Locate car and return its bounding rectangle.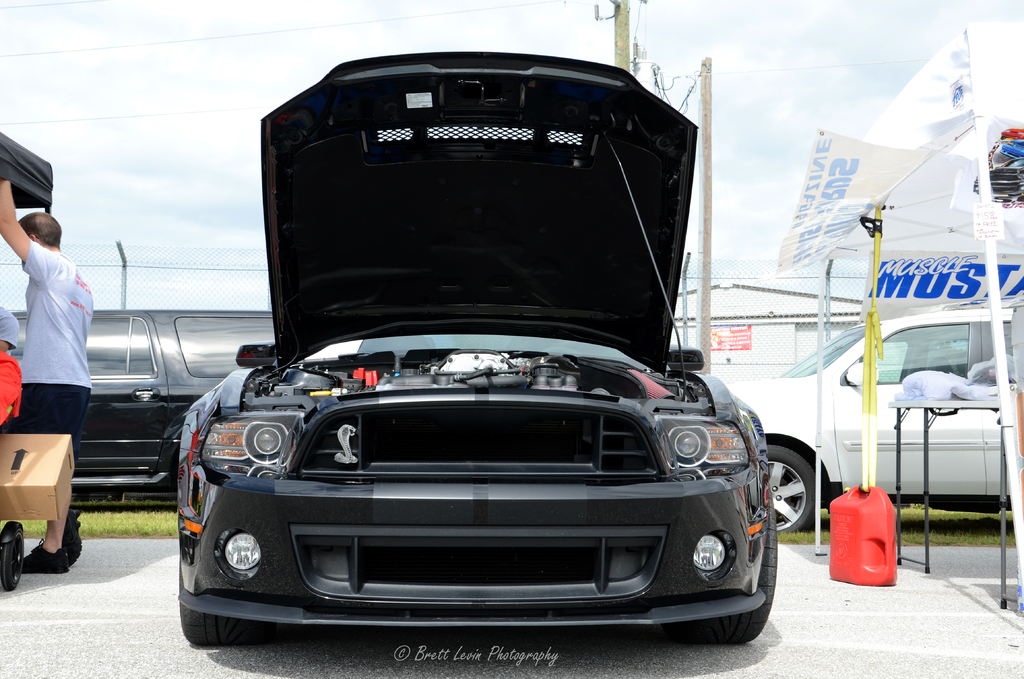
<region>144, 60, 761, 661</region>.
